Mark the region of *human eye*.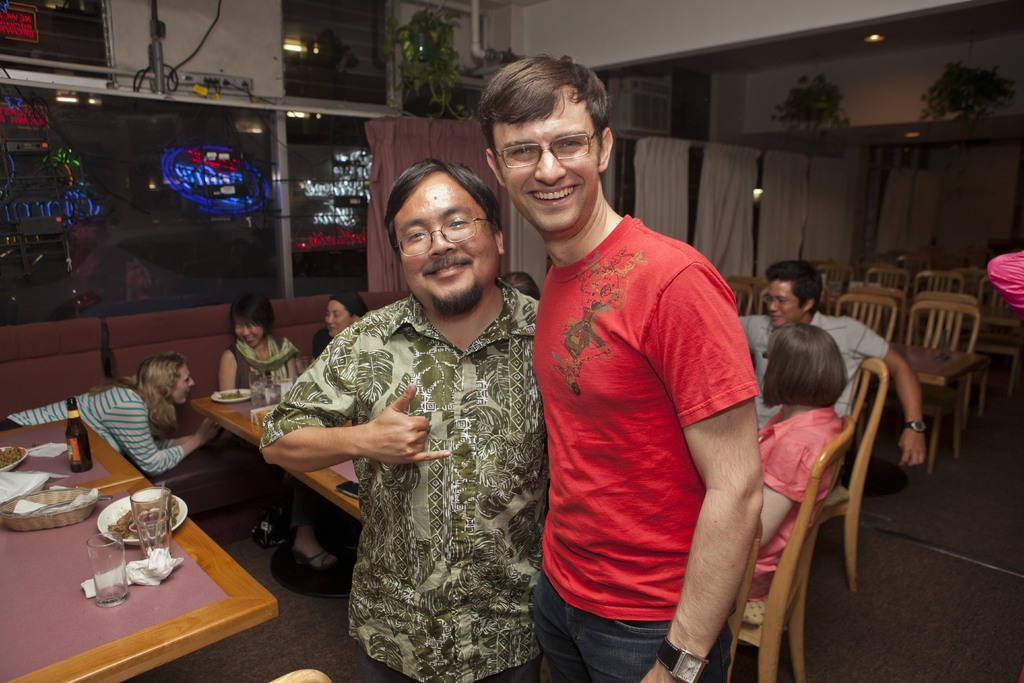
Region: [x1=444, y1=214, x2=468, y2=228].
